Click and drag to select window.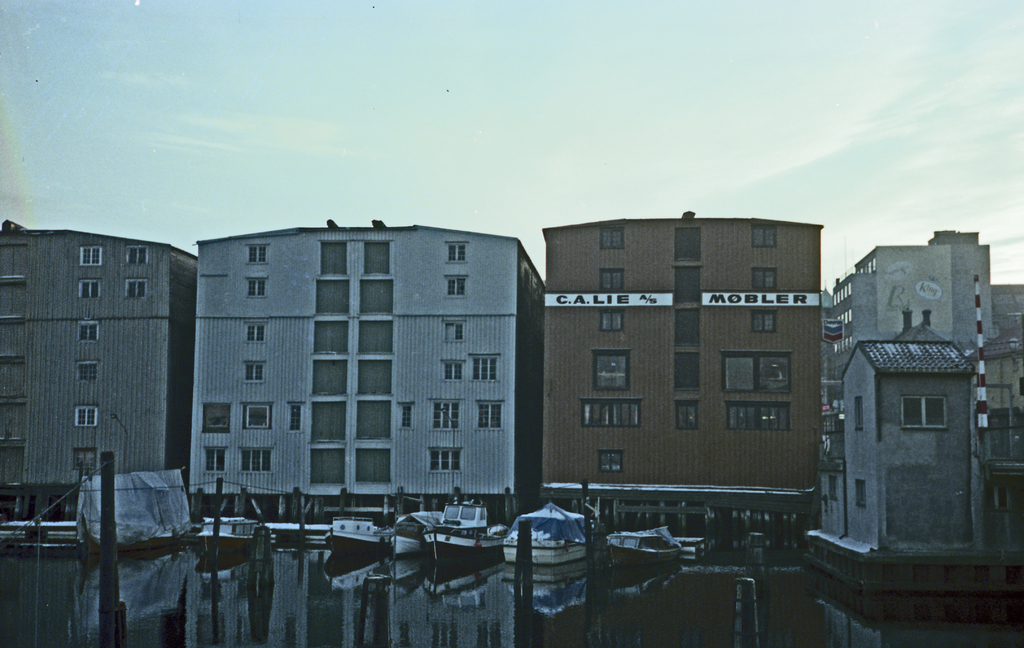
Selection: 357/321/392/354.
